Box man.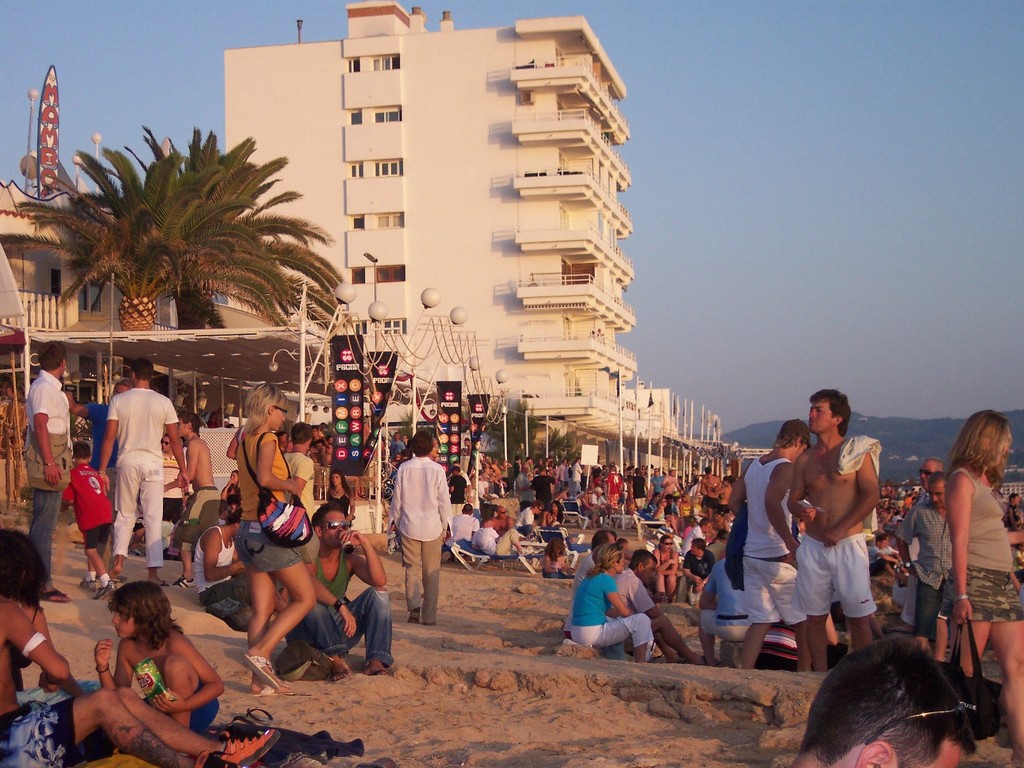
(x1=775, y1=399, x2=899, y2=683).
